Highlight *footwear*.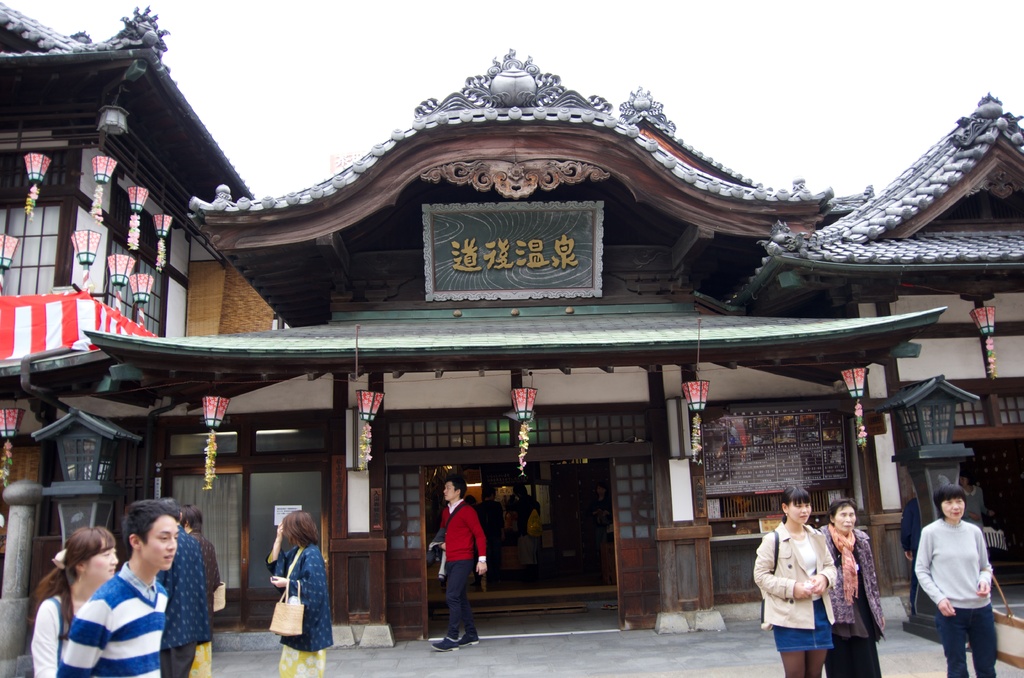
Highlighted region: x1=463, y1=636, x2=477, y2=650.
